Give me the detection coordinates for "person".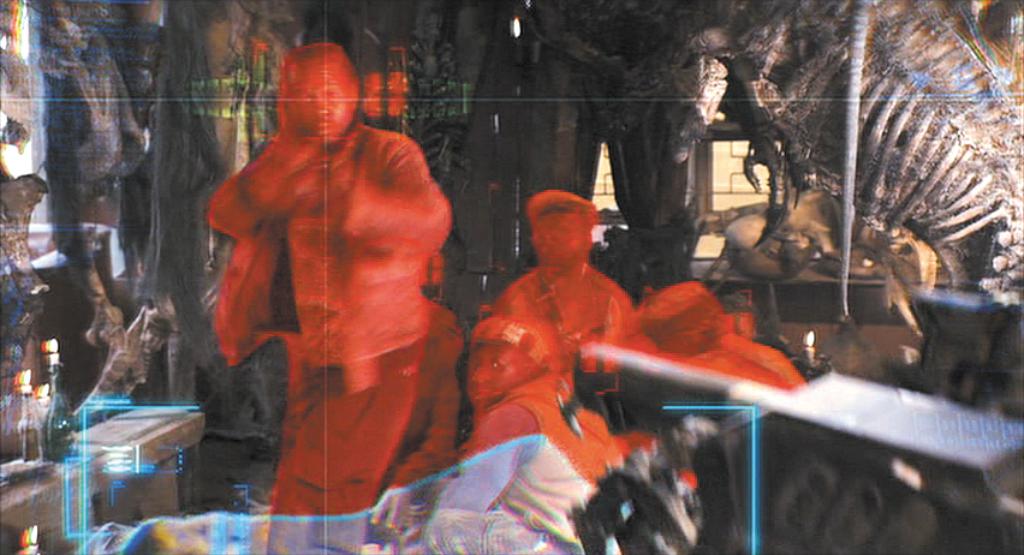
212:43:452:554.
